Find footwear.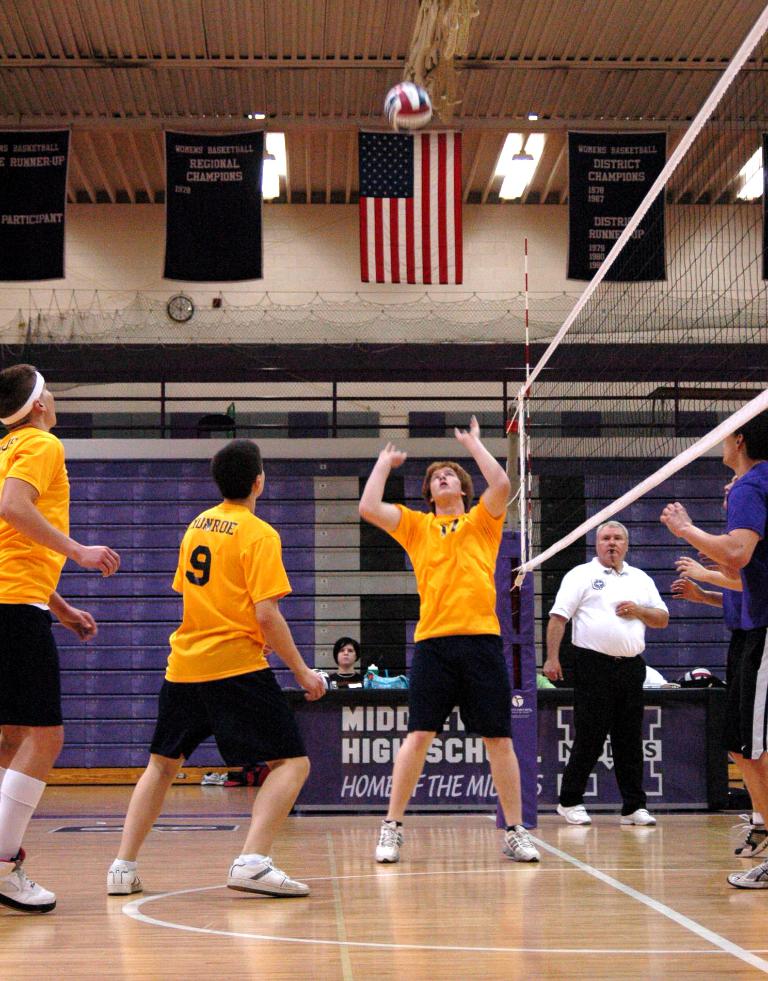
[x1=741, y1=819, x2=767, y2=852].
